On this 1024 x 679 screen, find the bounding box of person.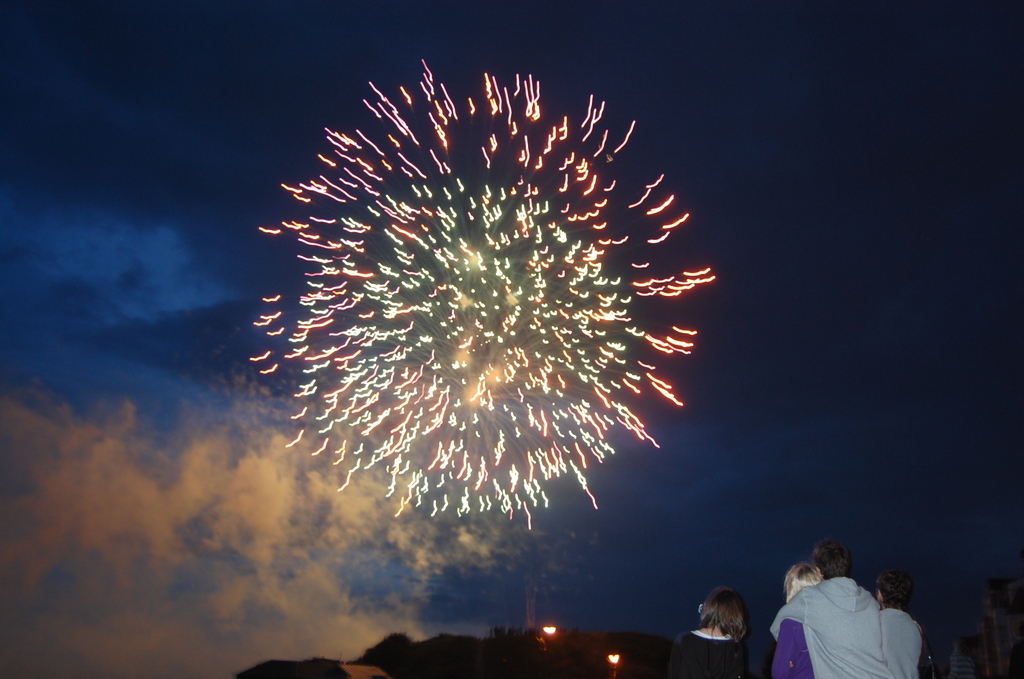
Bounding box: x1=772 y1=564 x2=827 y2=678.
